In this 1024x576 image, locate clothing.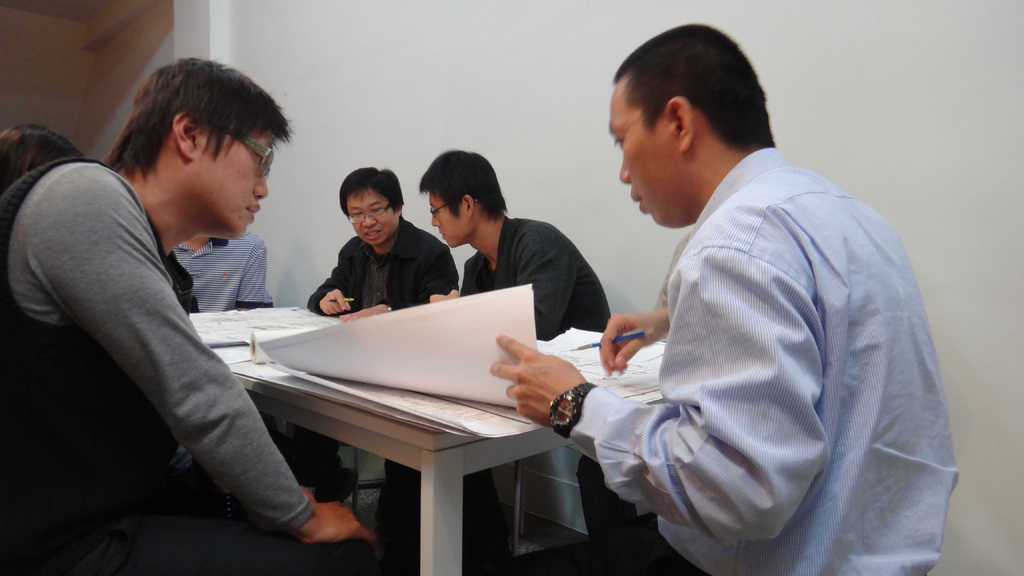
Bounding box: (312,213,467,493).
